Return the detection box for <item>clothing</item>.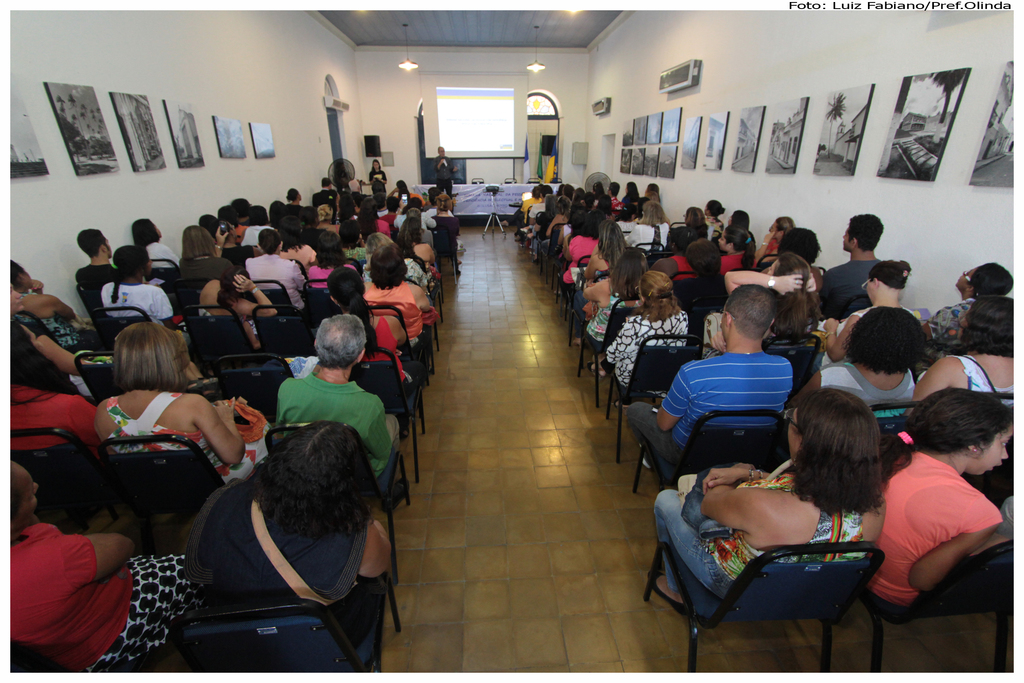
detection(945, 345, 1018, 422).
